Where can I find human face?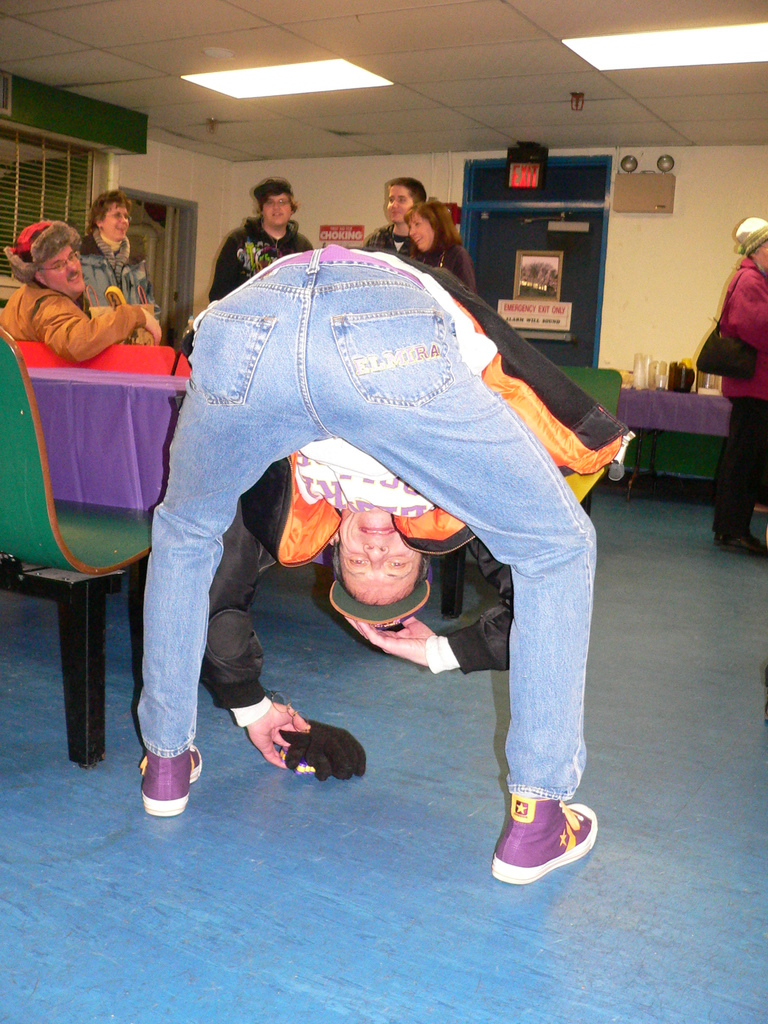
You can find it at <box>43,246,85,292</box>.
